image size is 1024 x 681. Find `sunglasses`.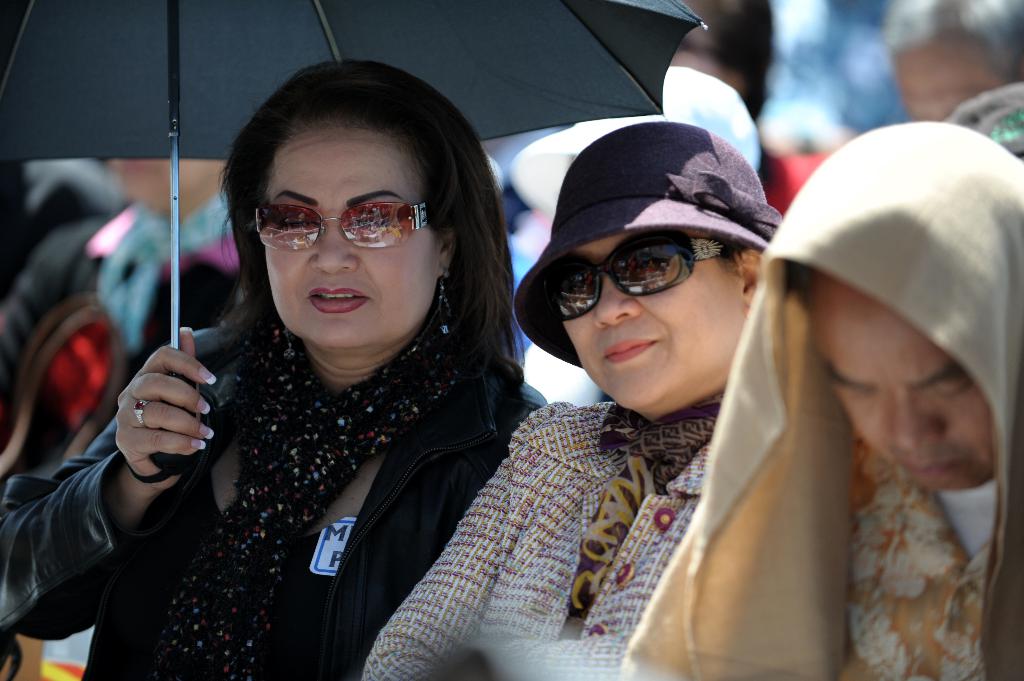
left=539, top=230, right=732, bottom=323.
